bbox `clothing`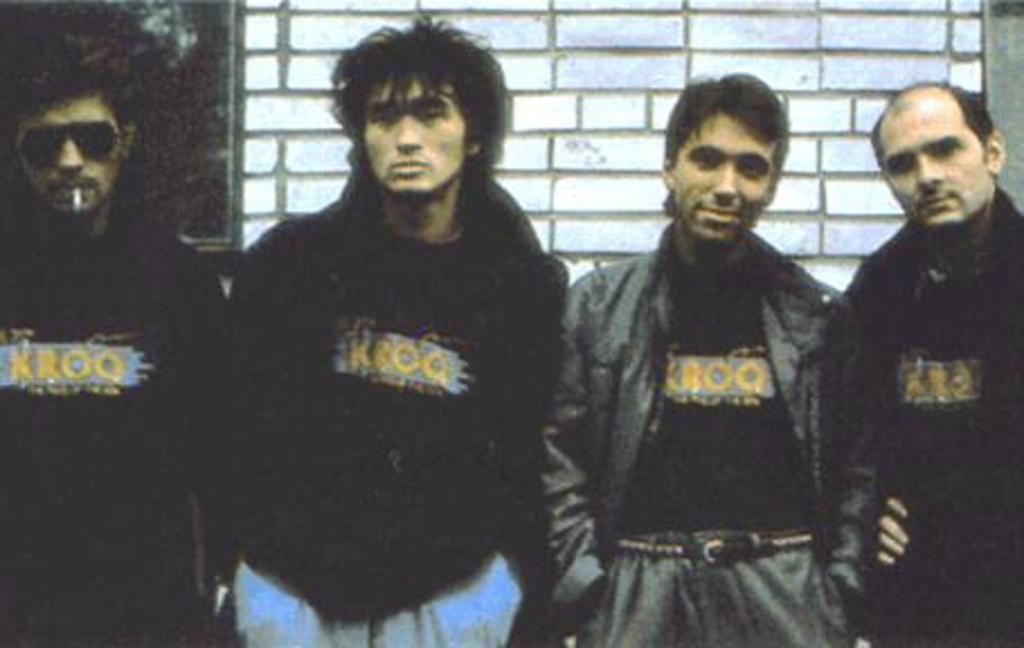
[846, 175, 1022, 646]
